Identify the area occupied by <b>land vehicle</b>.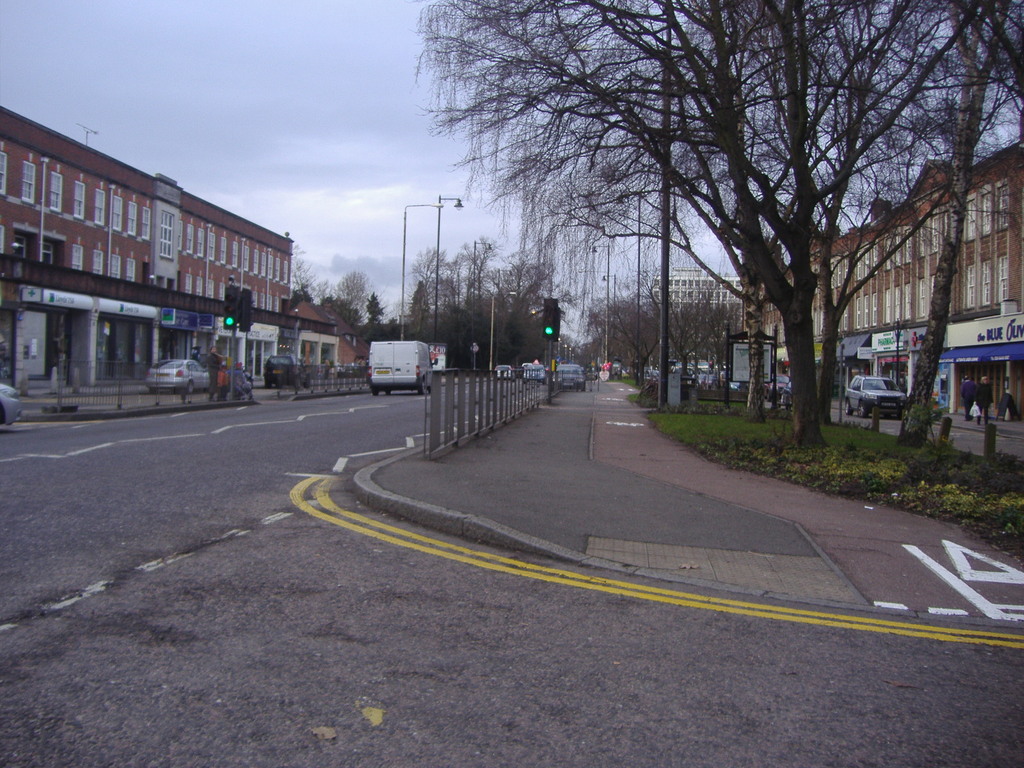
Area: x1=143 y1=360 x2=212 y2=388.
